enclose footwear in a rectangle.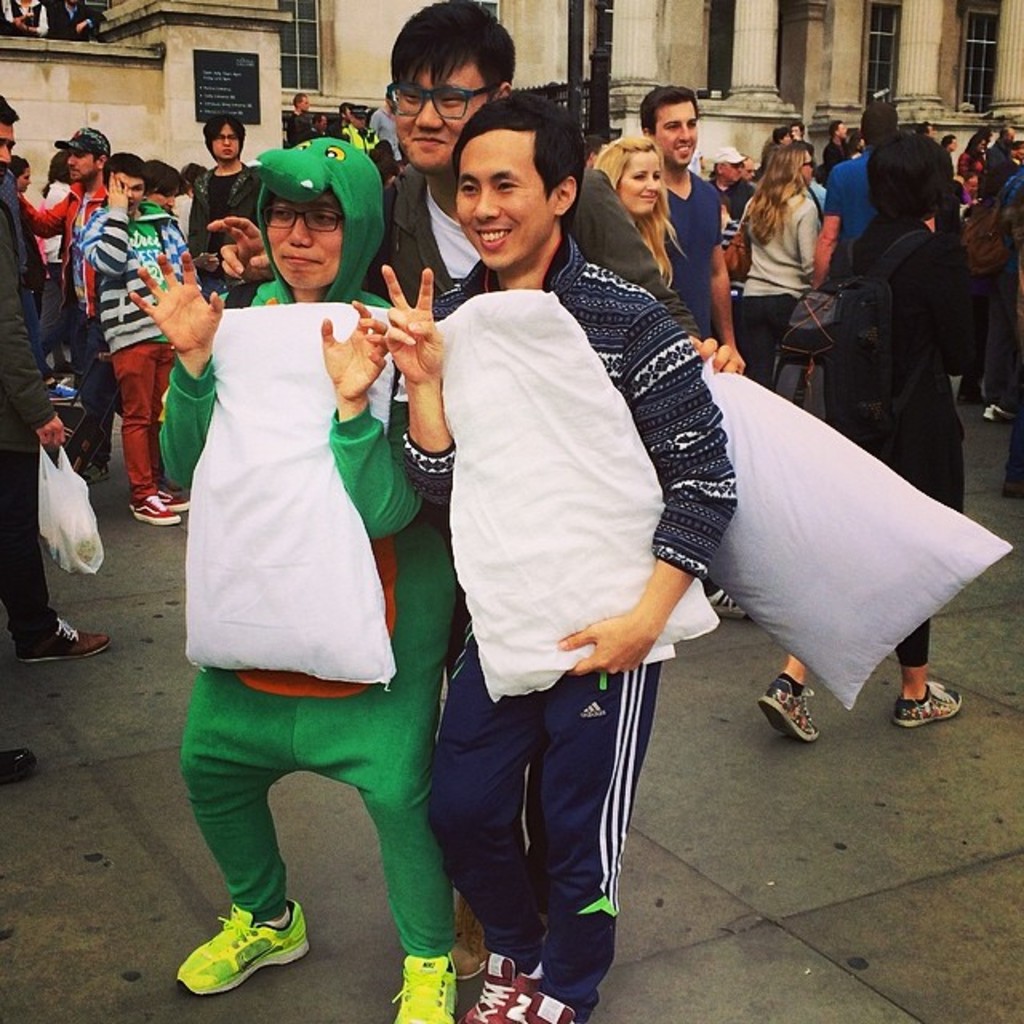
[left=80, top=448, right=109, bottom=488].
